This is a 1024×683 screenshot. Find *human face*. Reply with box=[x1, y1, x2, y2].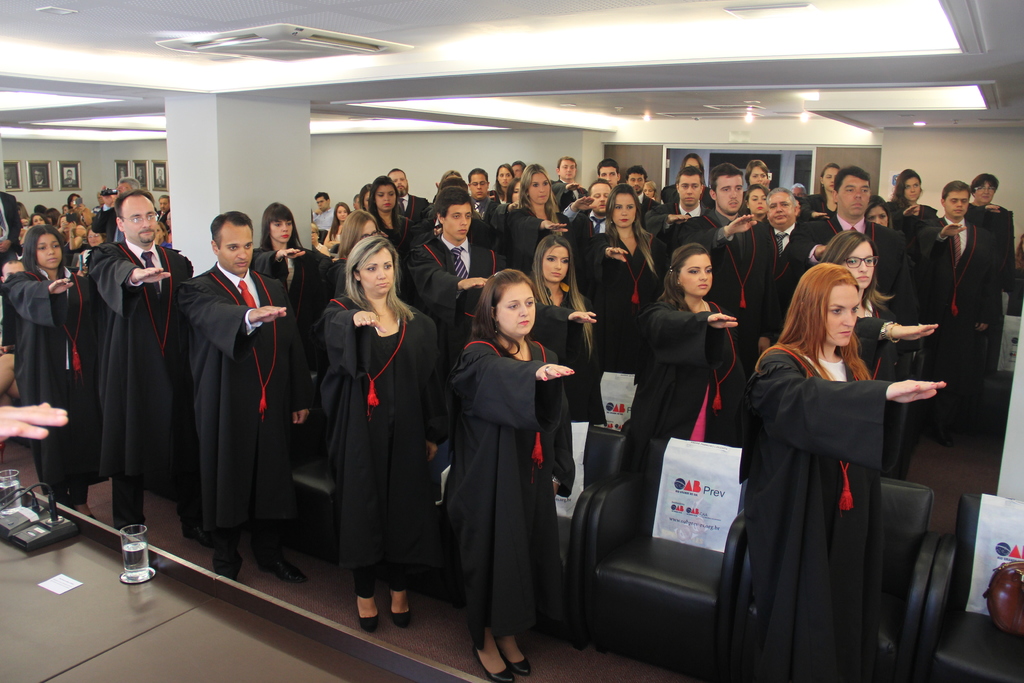
box=[319, 197, 330, 214].
